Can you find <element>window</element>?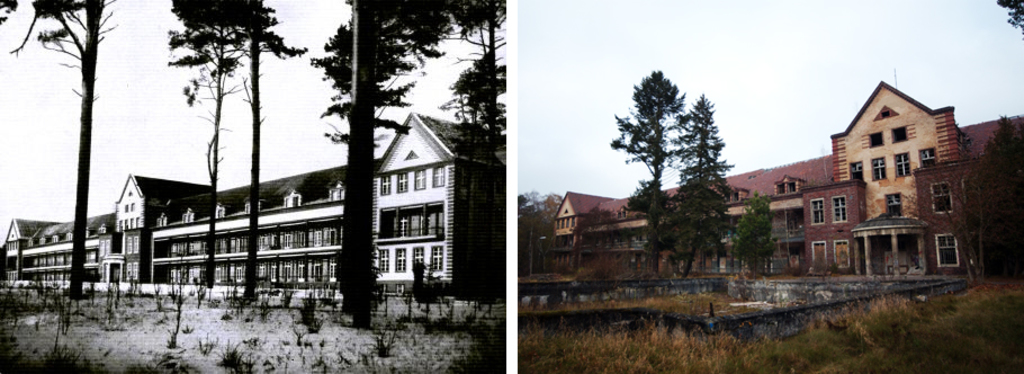
Yes, bounding box: [431,167,443,185].
